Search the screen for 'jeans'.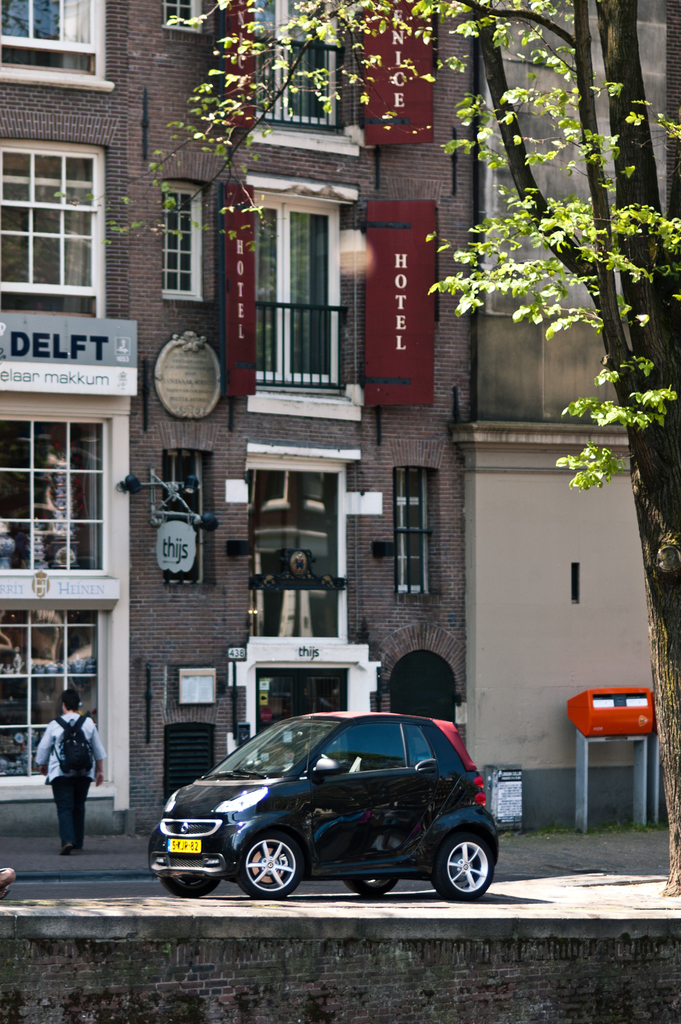
Found at select_region(57, 771, 94, 841).
